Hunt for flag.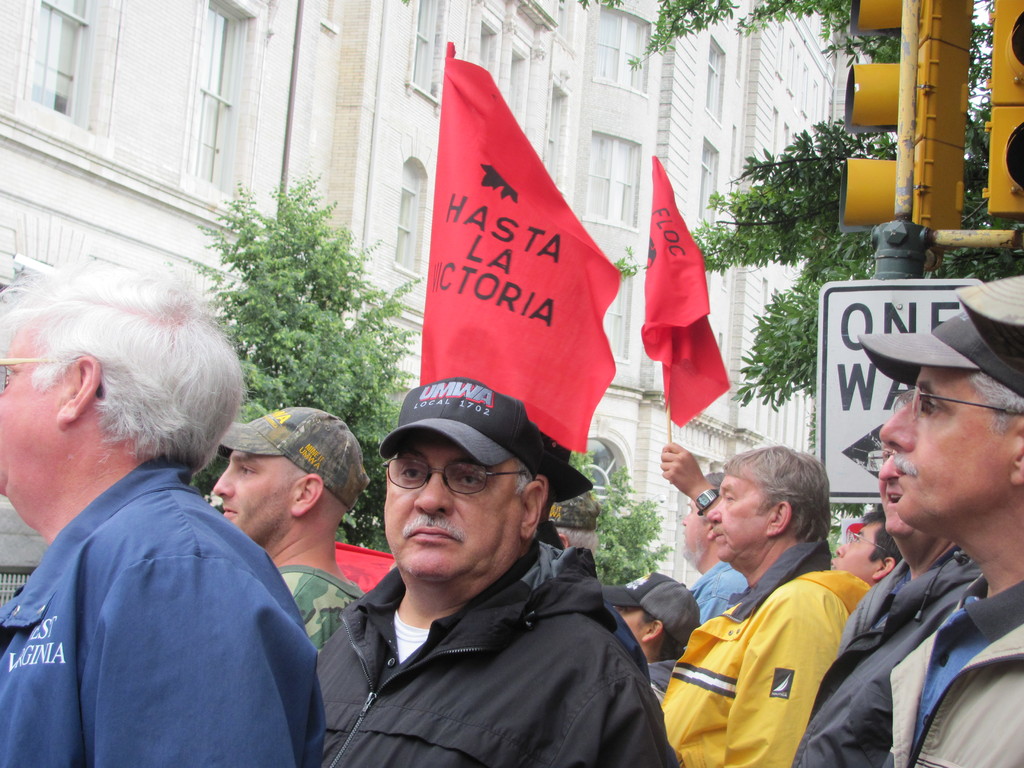
Hunted down at select_region(639, 157, 726, 438).
